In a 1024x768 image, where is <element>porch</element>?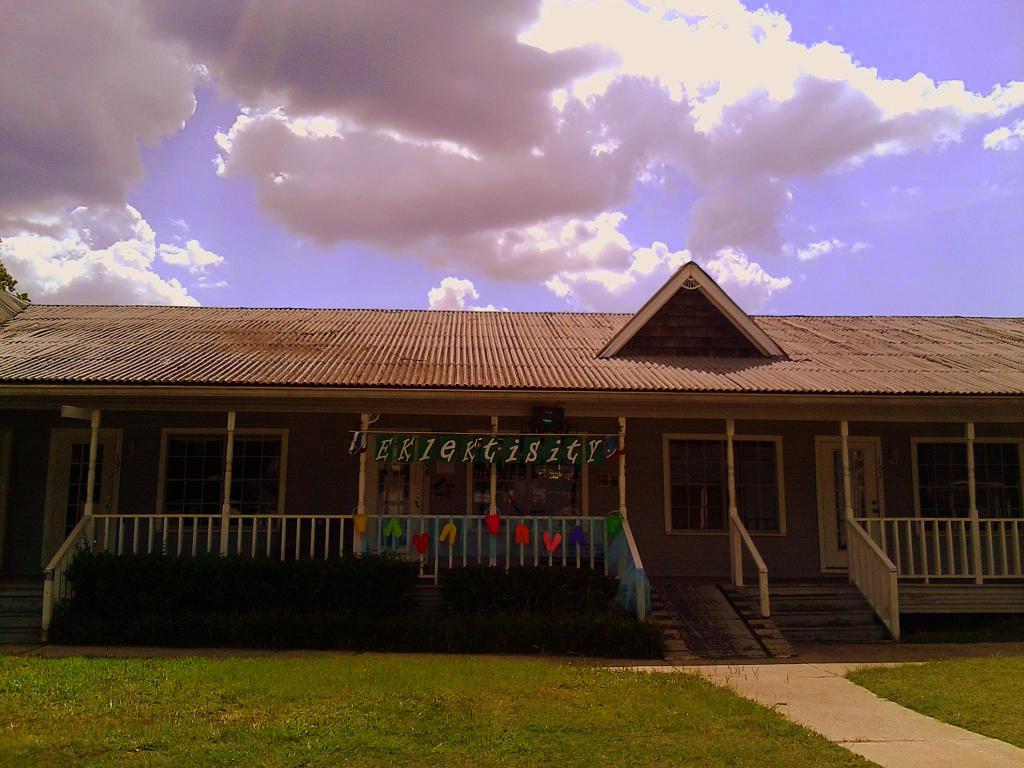
0 515 1023 586.
